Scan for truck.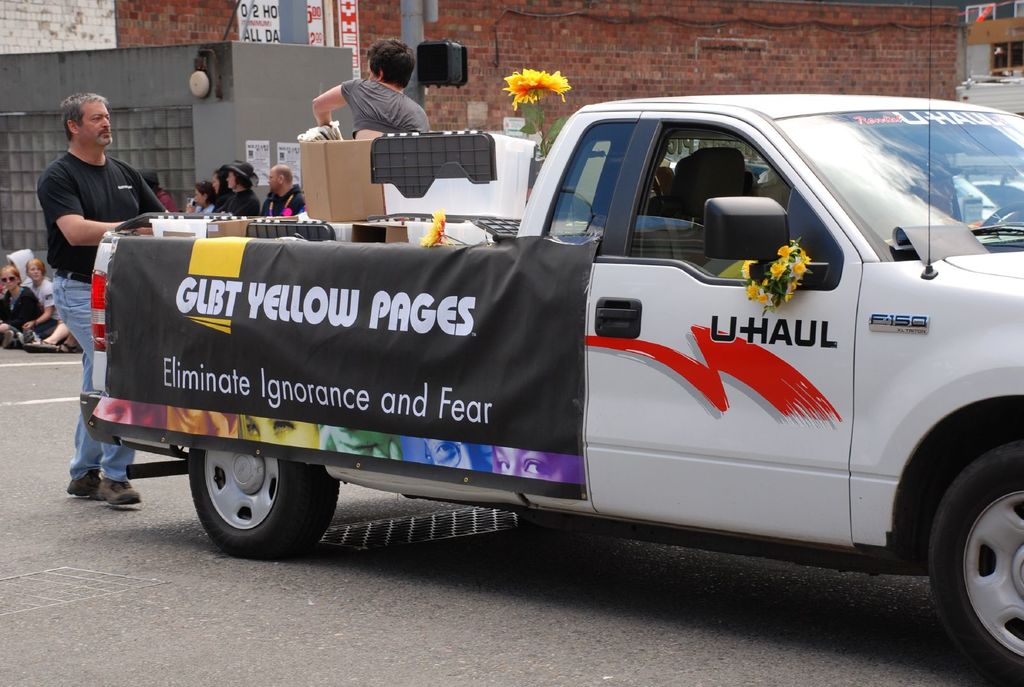
Scan result: [45,101,1023,634].
